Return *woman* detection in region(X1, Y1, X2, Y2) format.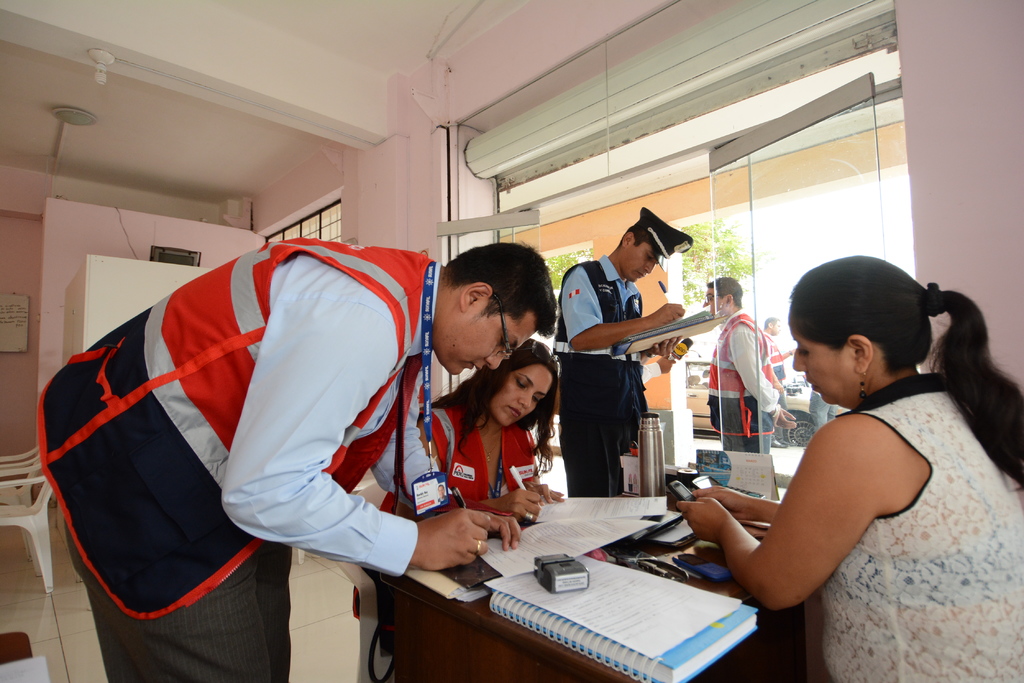
region(348, 337, 564, 659).
